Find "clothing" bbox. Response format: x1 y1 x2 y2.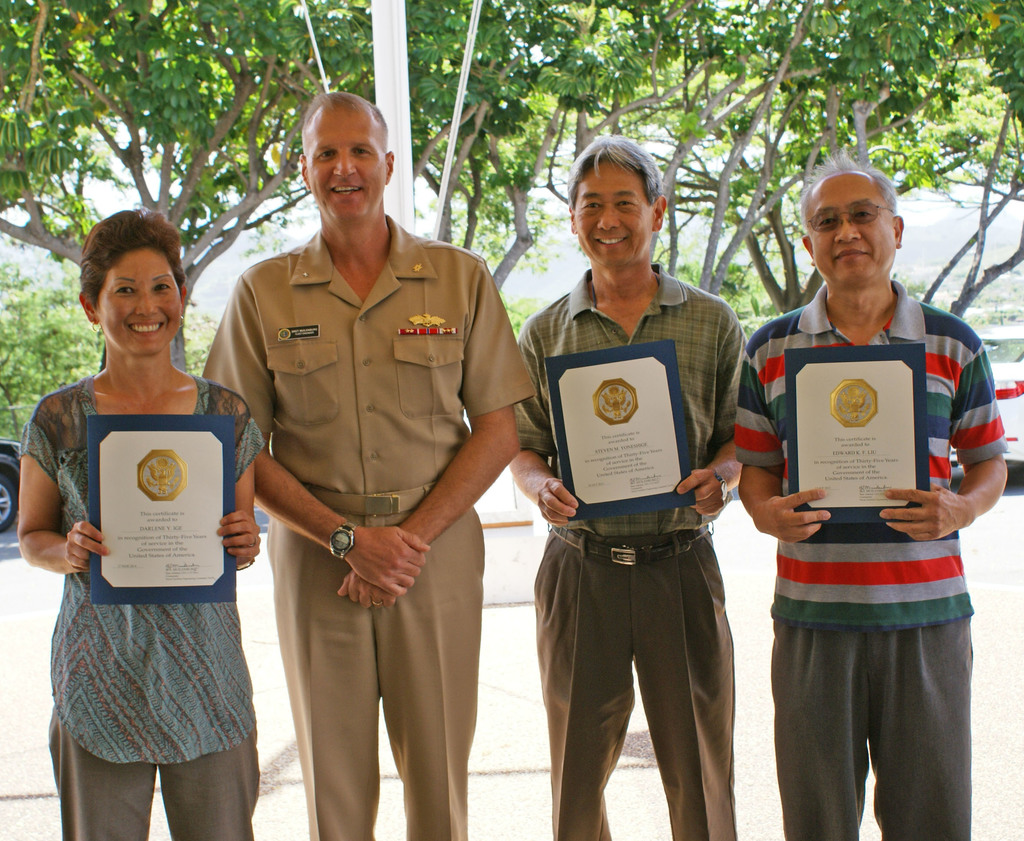
733 289 1012 840.
